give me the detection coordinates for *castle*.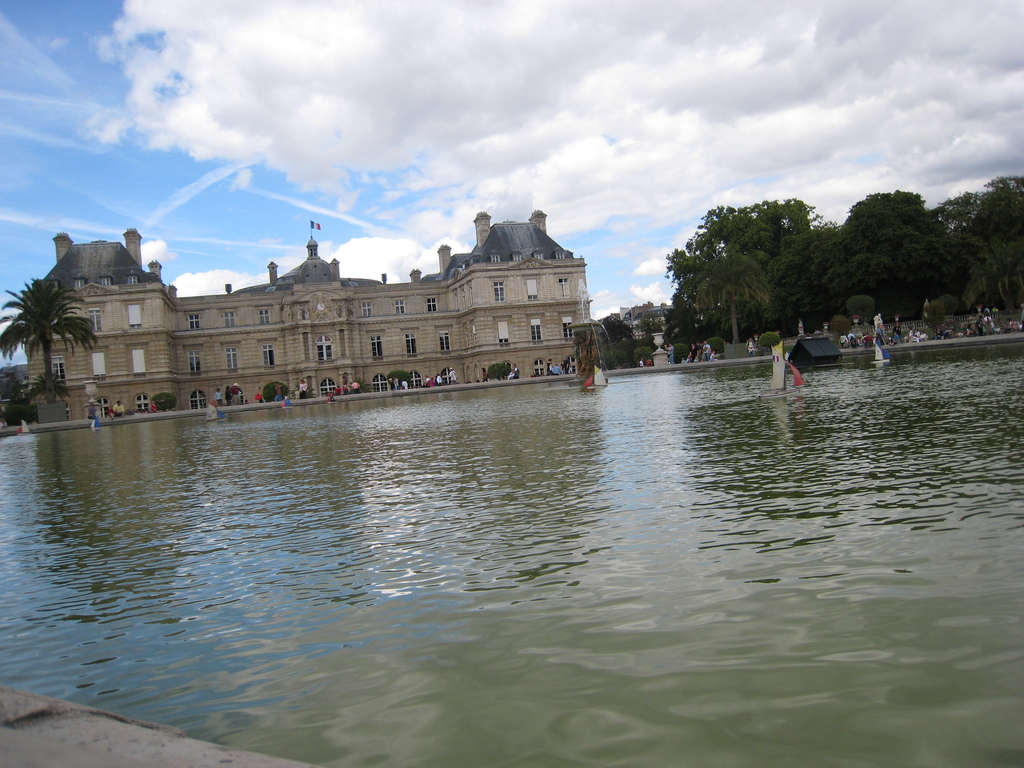
detection(40, 191, 594, 422).
